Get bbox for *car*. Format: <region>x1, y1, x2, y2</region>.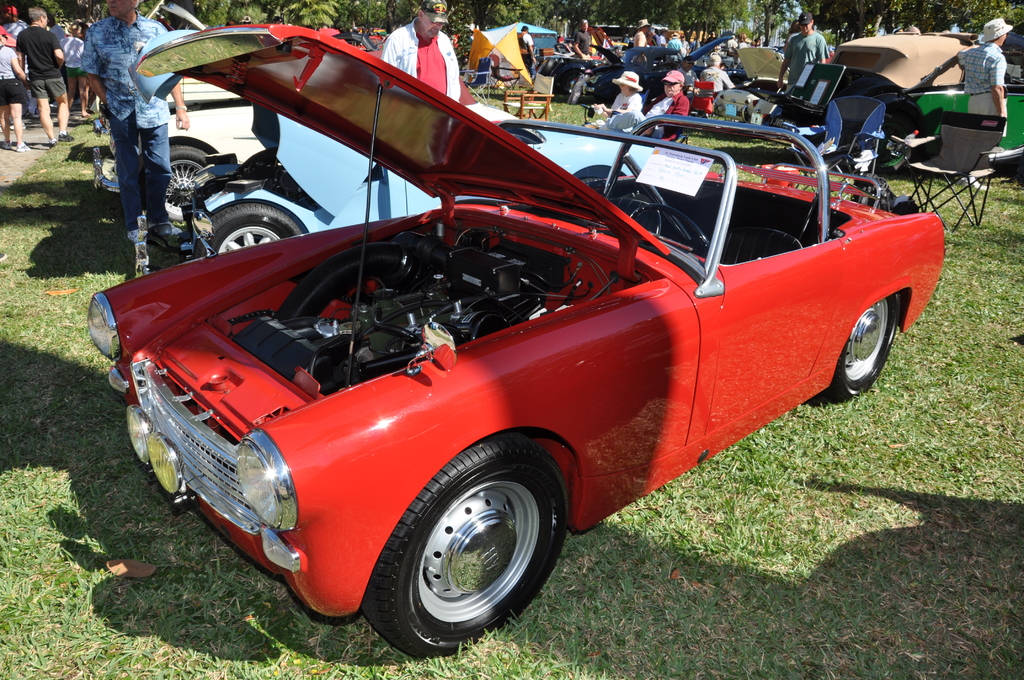
<region>84, 19, 947, 663</region>.
